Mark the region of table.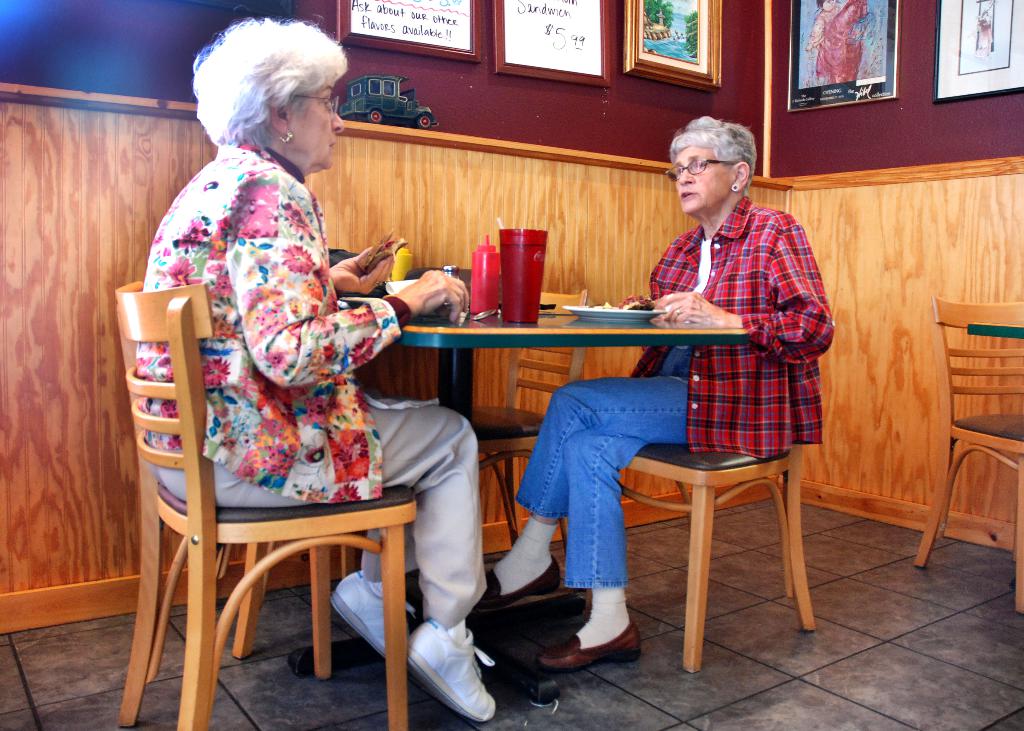
Region: Rect(966, 323, 1023, 335).
